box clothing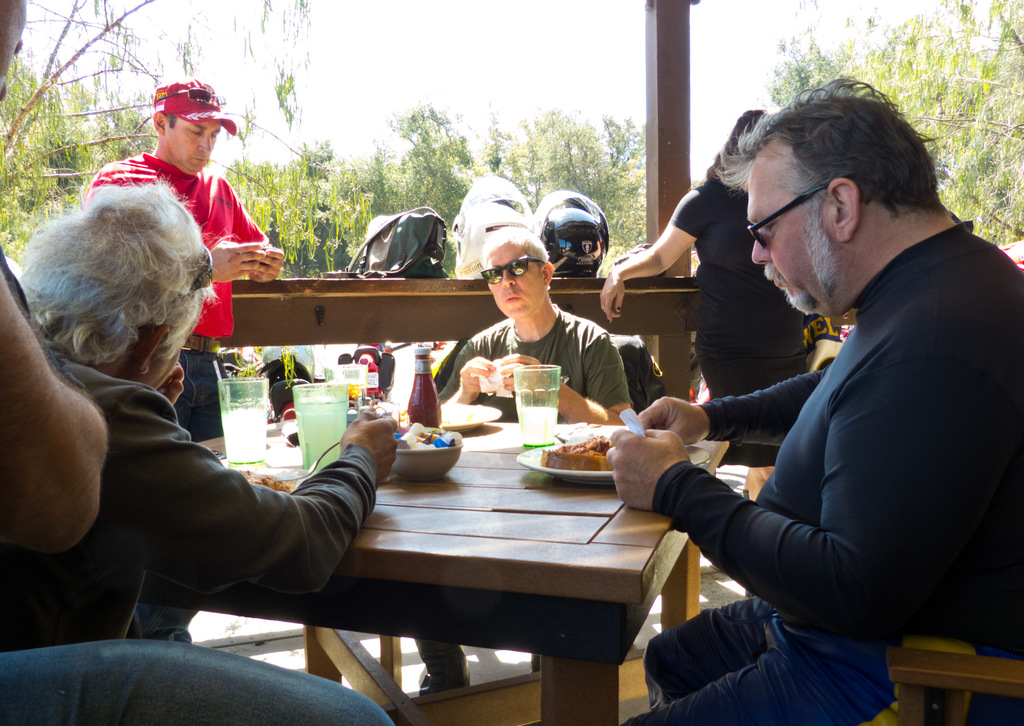
crop(412, 304, 634, 691)
